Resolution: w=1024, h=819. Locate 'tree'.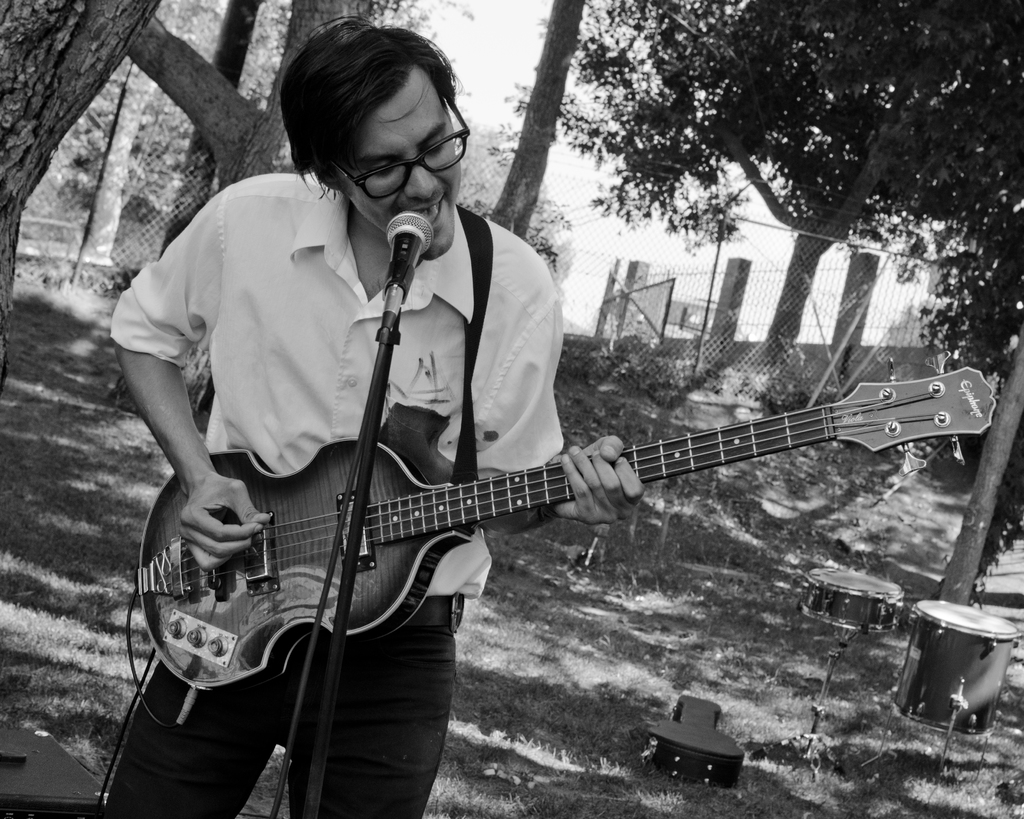
0:0:389:391.
